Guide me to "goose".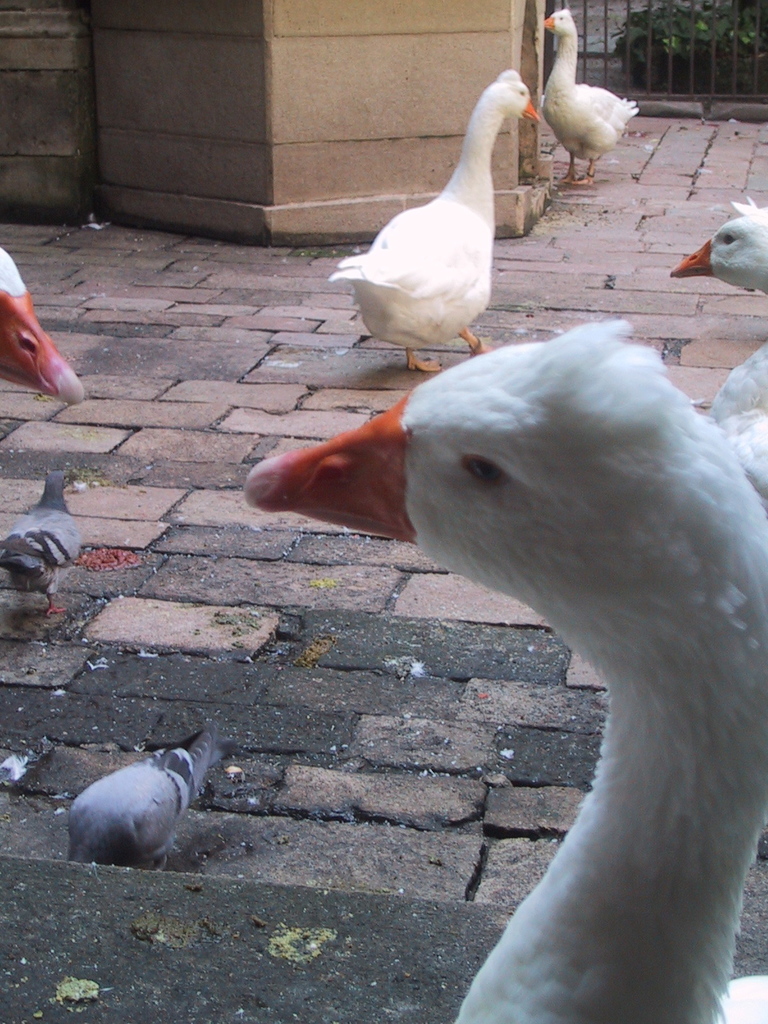
Guidance: (336, 74, 542, 367).
